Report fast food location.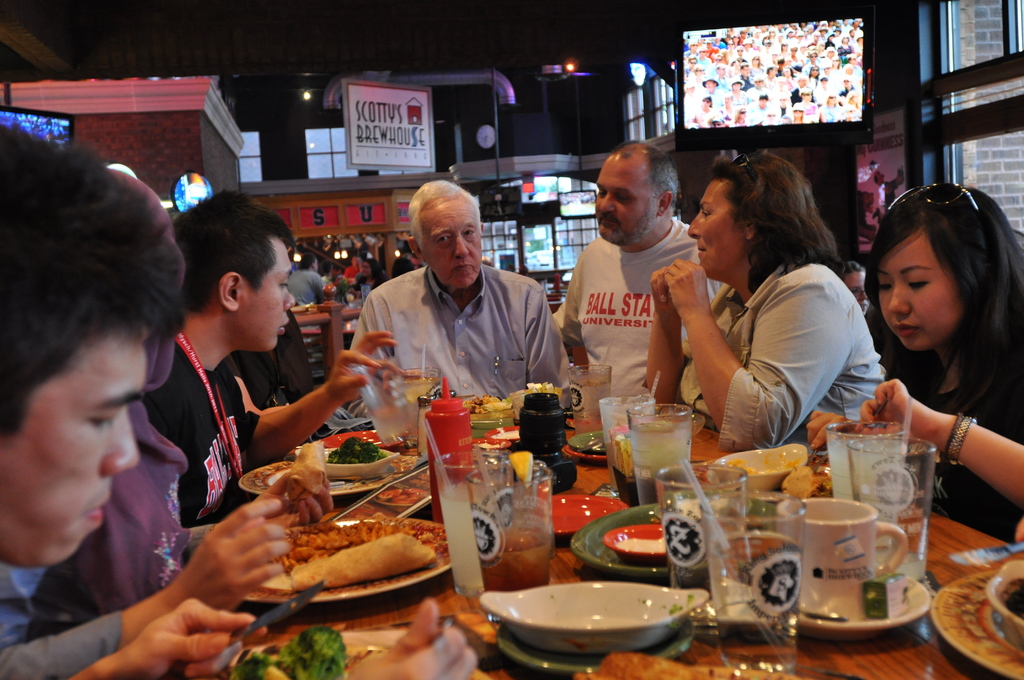
Report: {"x1": 250, "y1": 510, "x2": 435, "y2": 617}.
